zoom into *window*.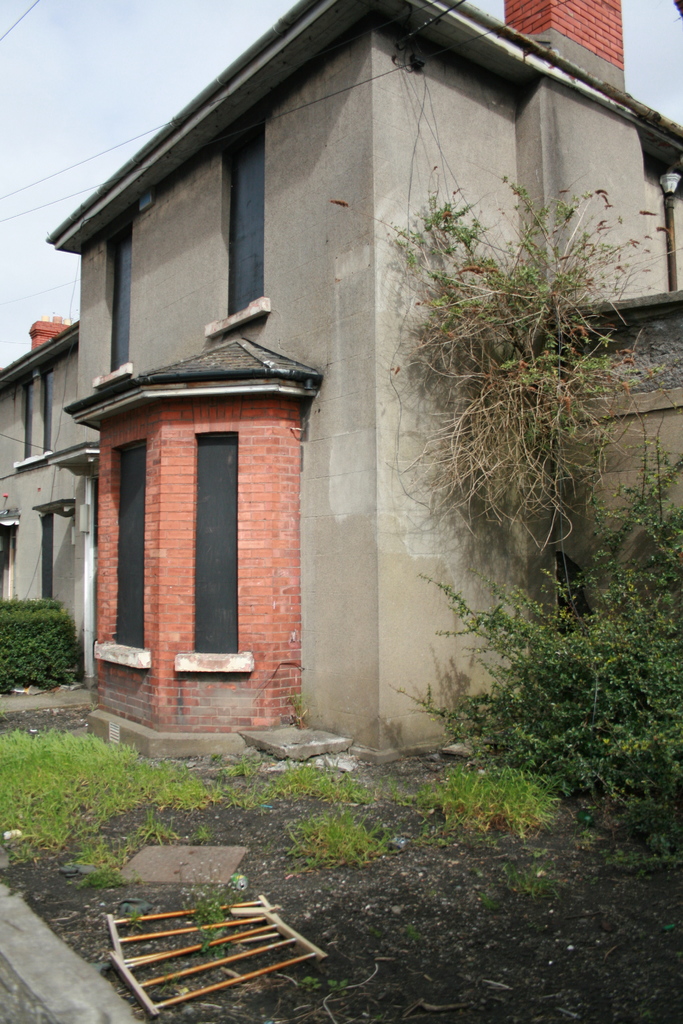
Zoom target: {"left": 36, "top": 367, "right": 53, "bottom": 456}.
